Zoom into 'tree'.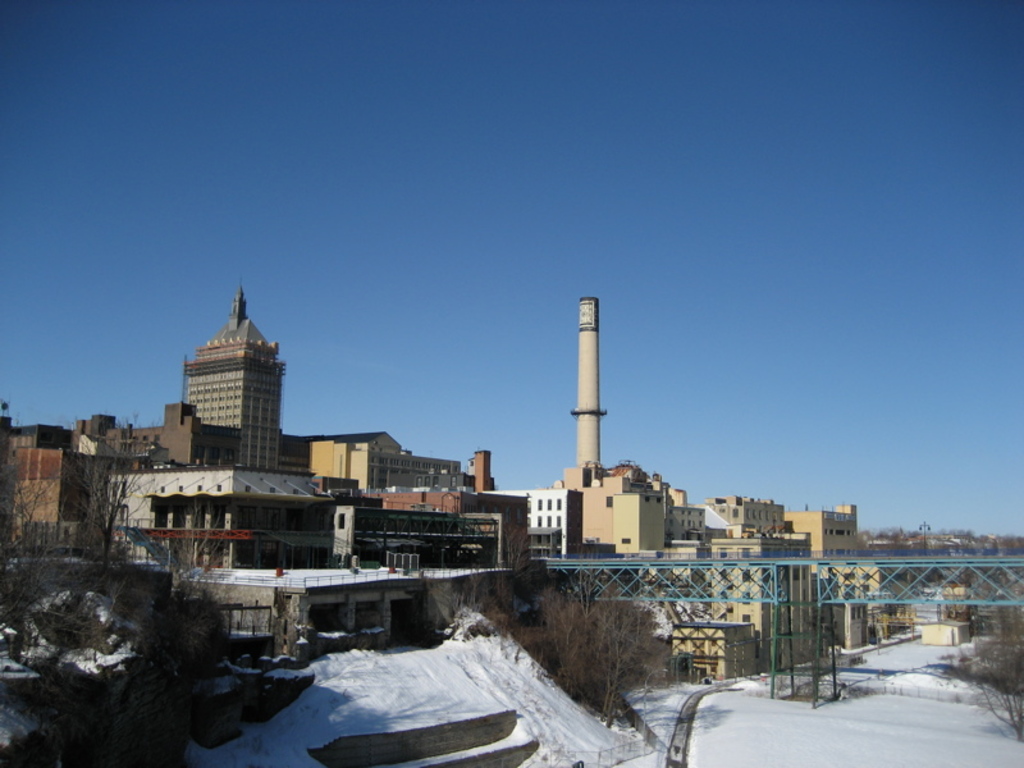
Zoom target: [0, 463, 36, 591].
